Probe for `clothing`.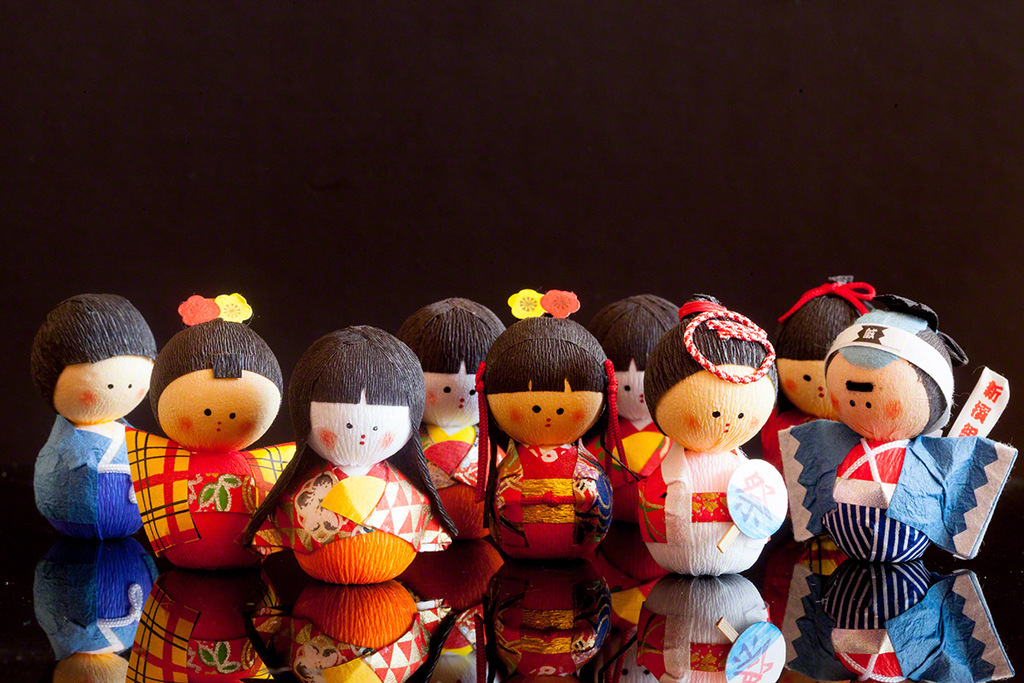
Probe result: rect(496, 445, 614, 561).
